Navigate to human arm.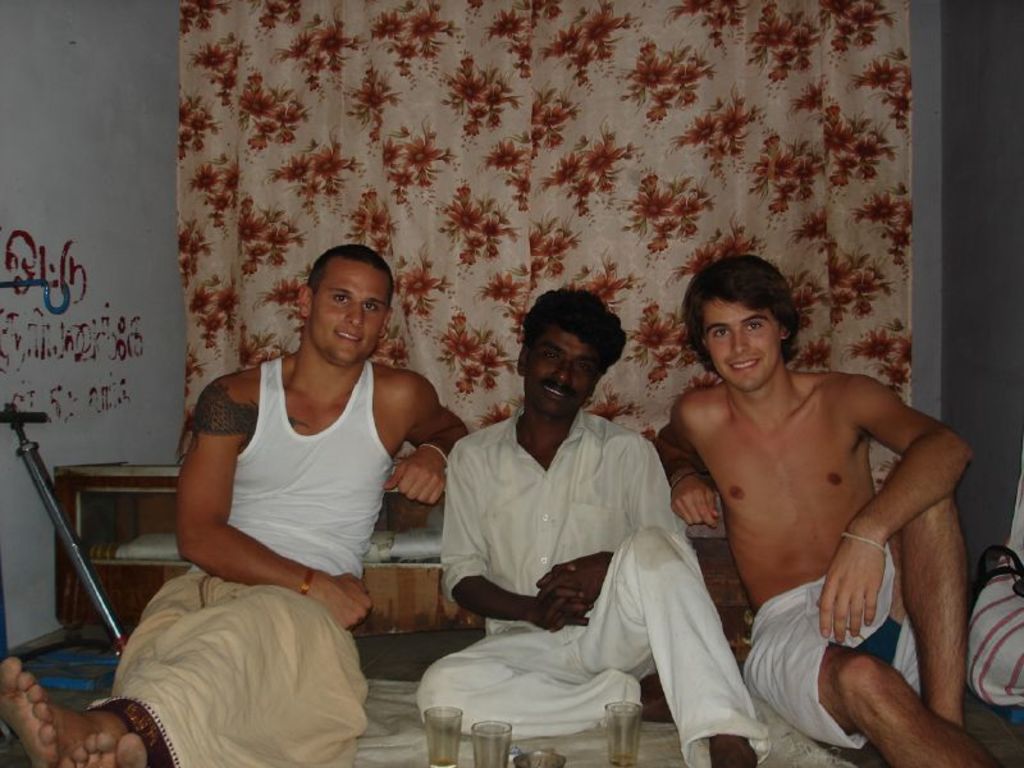
Navigation target: Rect(652, 398, 721, 526).
